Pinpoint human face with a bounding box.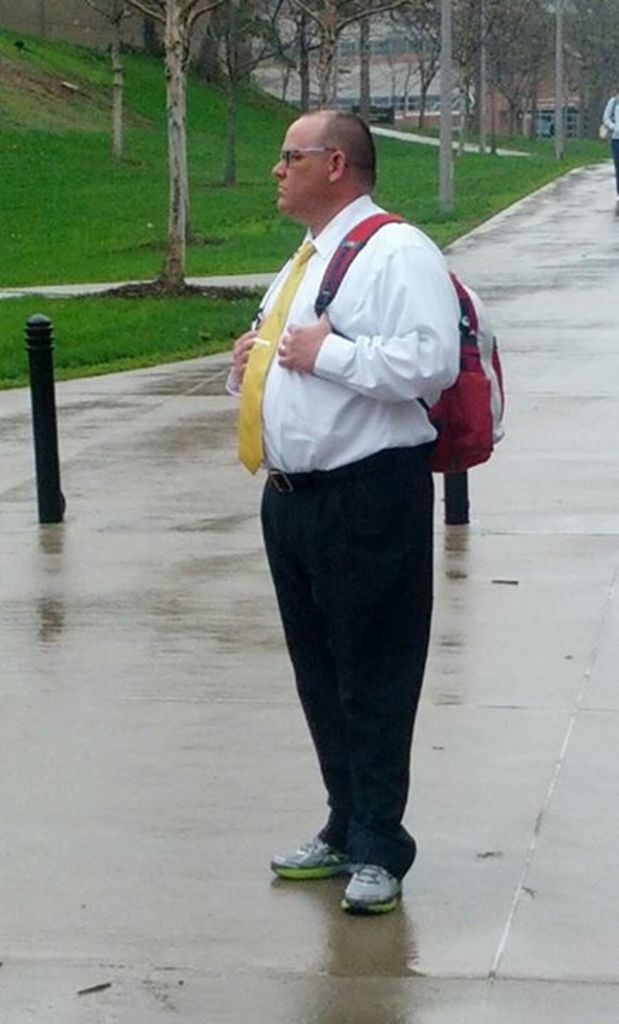
detection(269, 122, 323, 219).
